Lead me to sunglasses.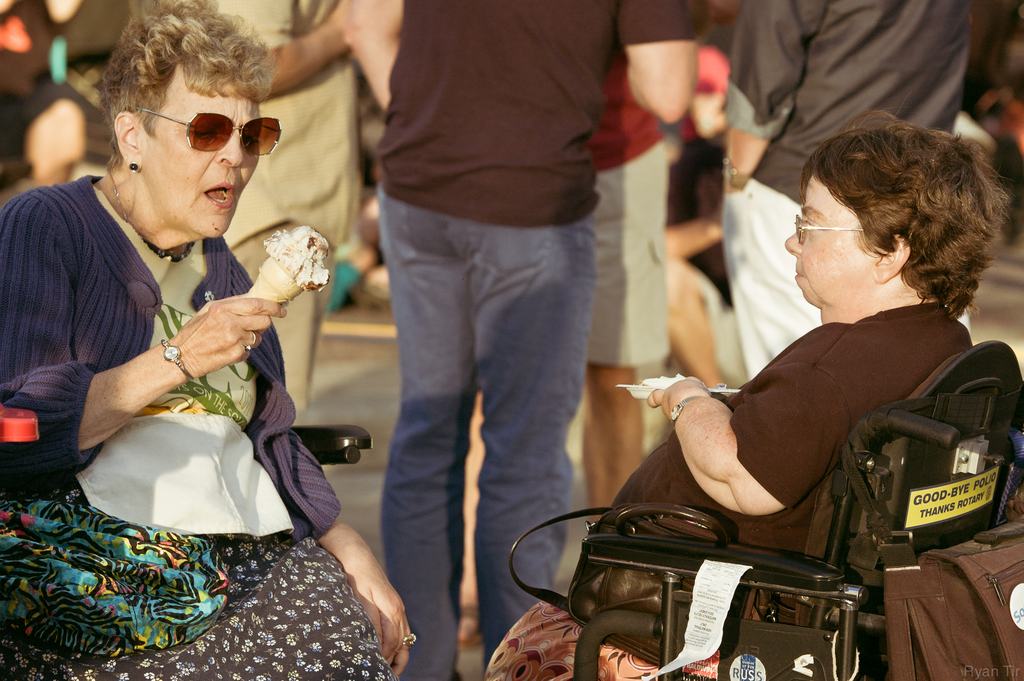
Lead to (left=127, top=106, right=282, bottom=156).
